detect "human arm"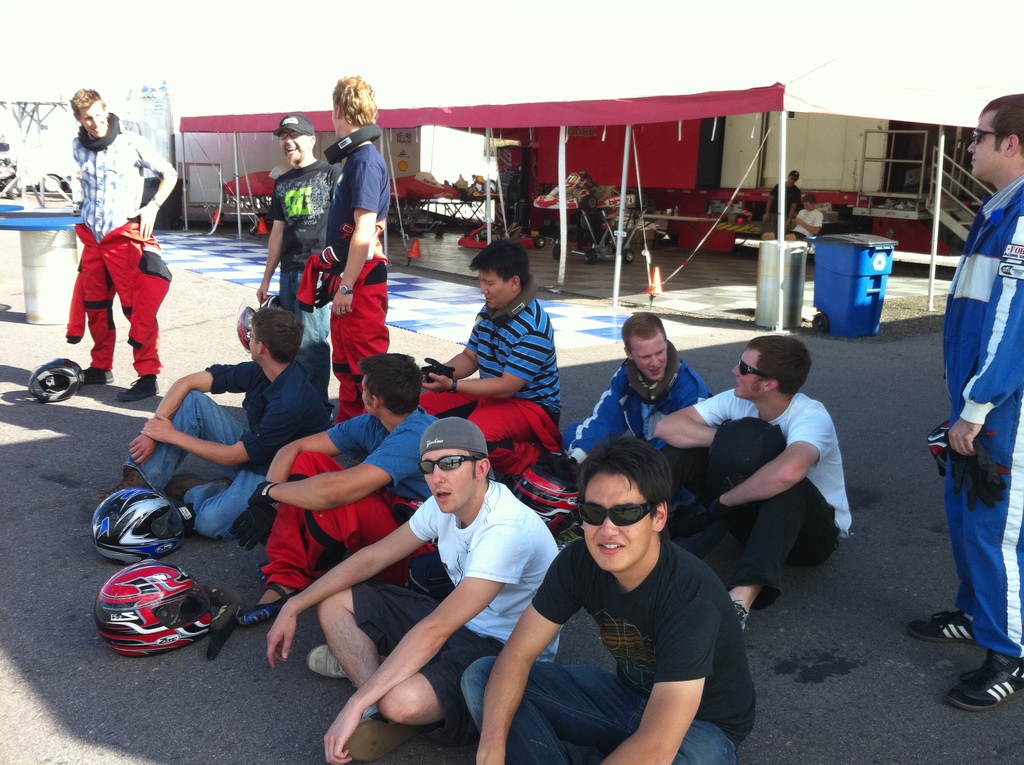
pyautogui.locateOnScreen(474, 547, 604, 764)
